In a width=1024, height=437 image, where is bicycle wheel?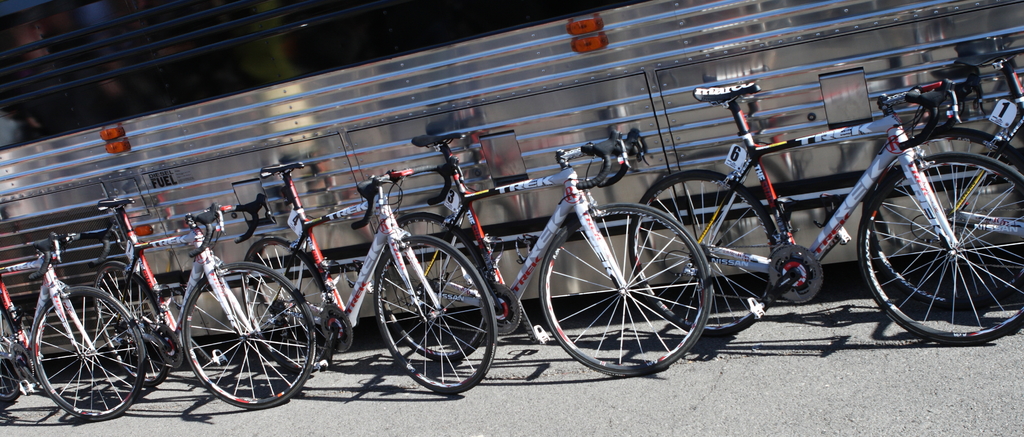
<region>373, 235, 500, 395</region>.
